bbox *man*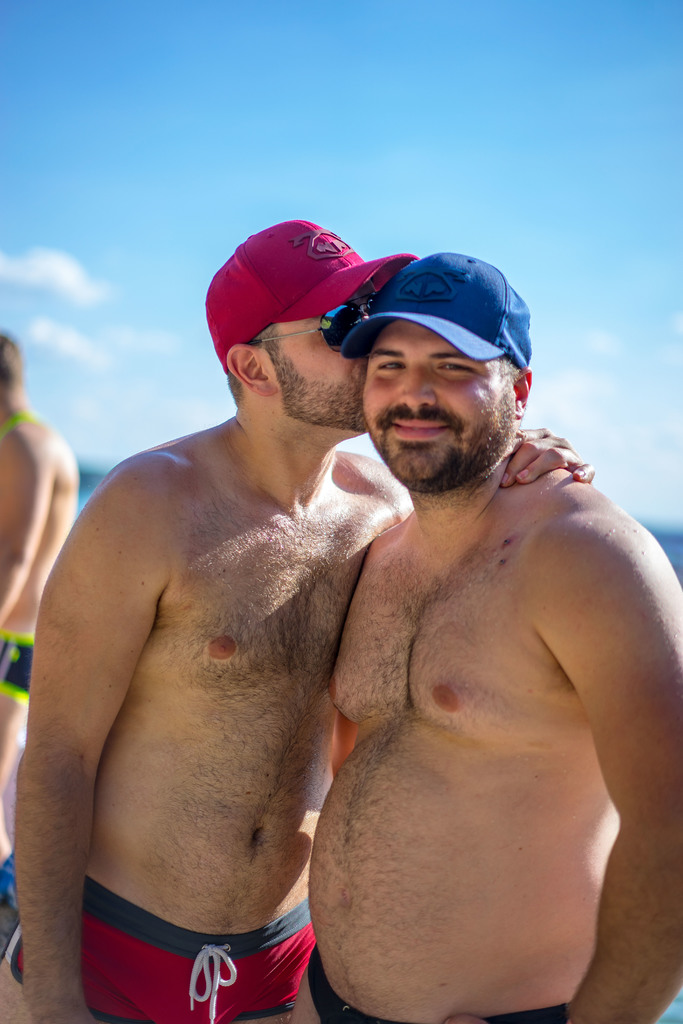
box(290, 253, 682, 1023)
